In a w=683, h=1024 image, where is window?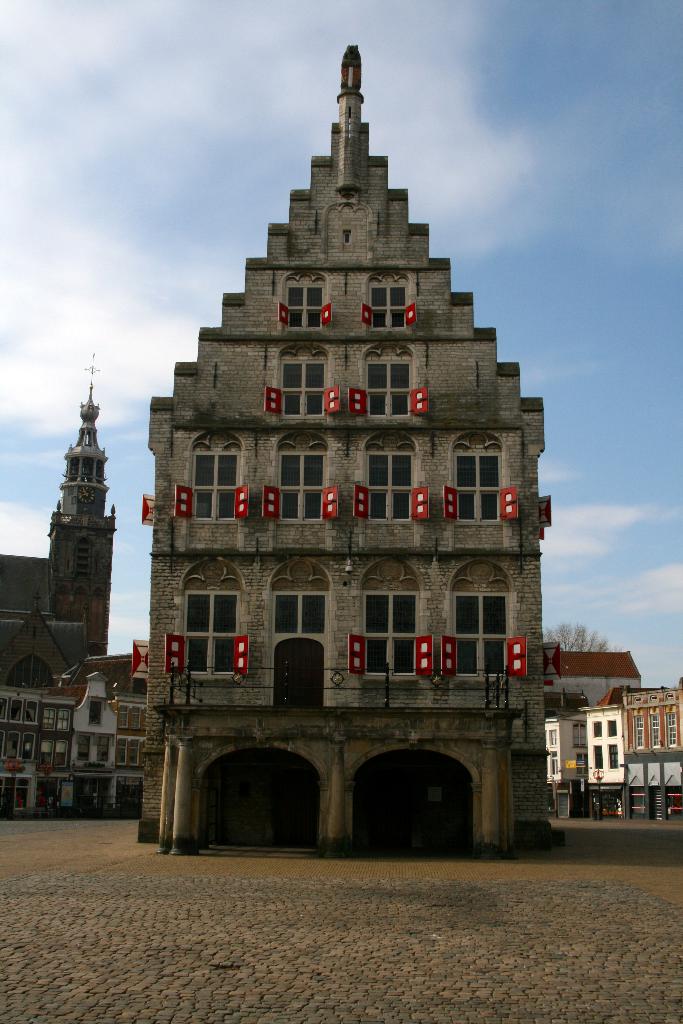
607, 717, 620, 736.
